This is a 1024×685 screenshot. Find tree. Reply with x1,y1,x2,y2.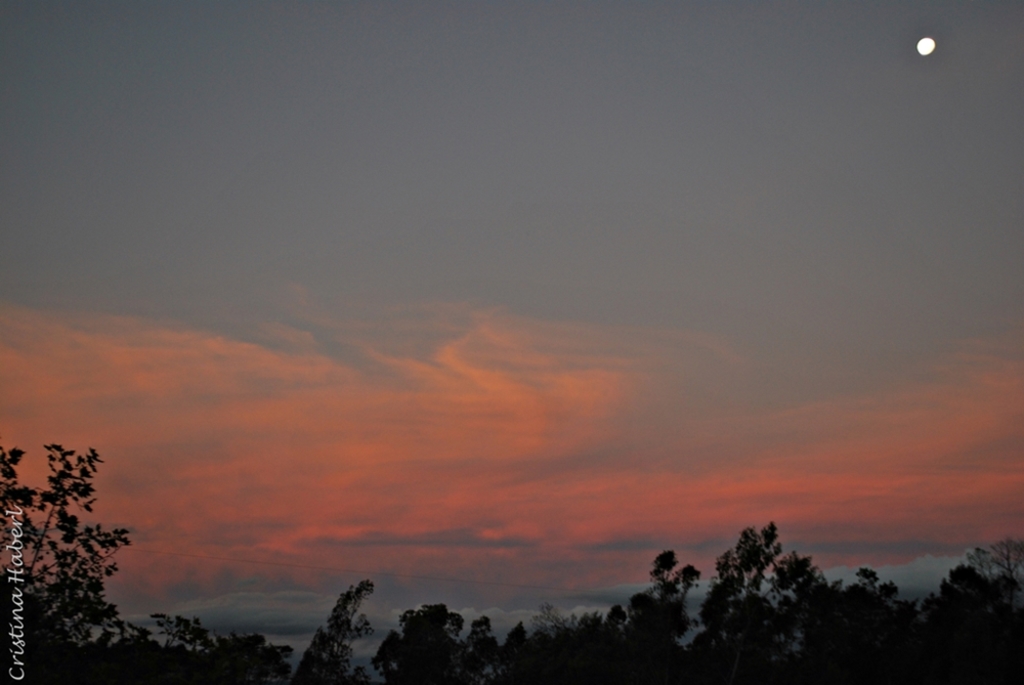
0,436,131,684.
